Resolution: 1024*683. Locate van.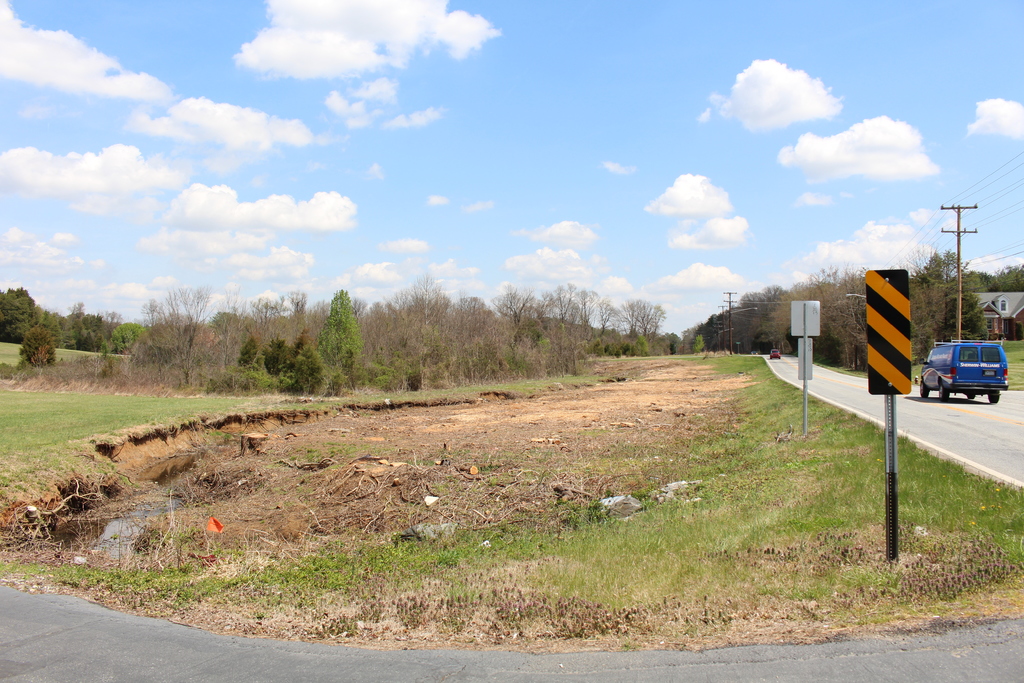
<bbox>918, 337, 1011, 404</bbox>.
